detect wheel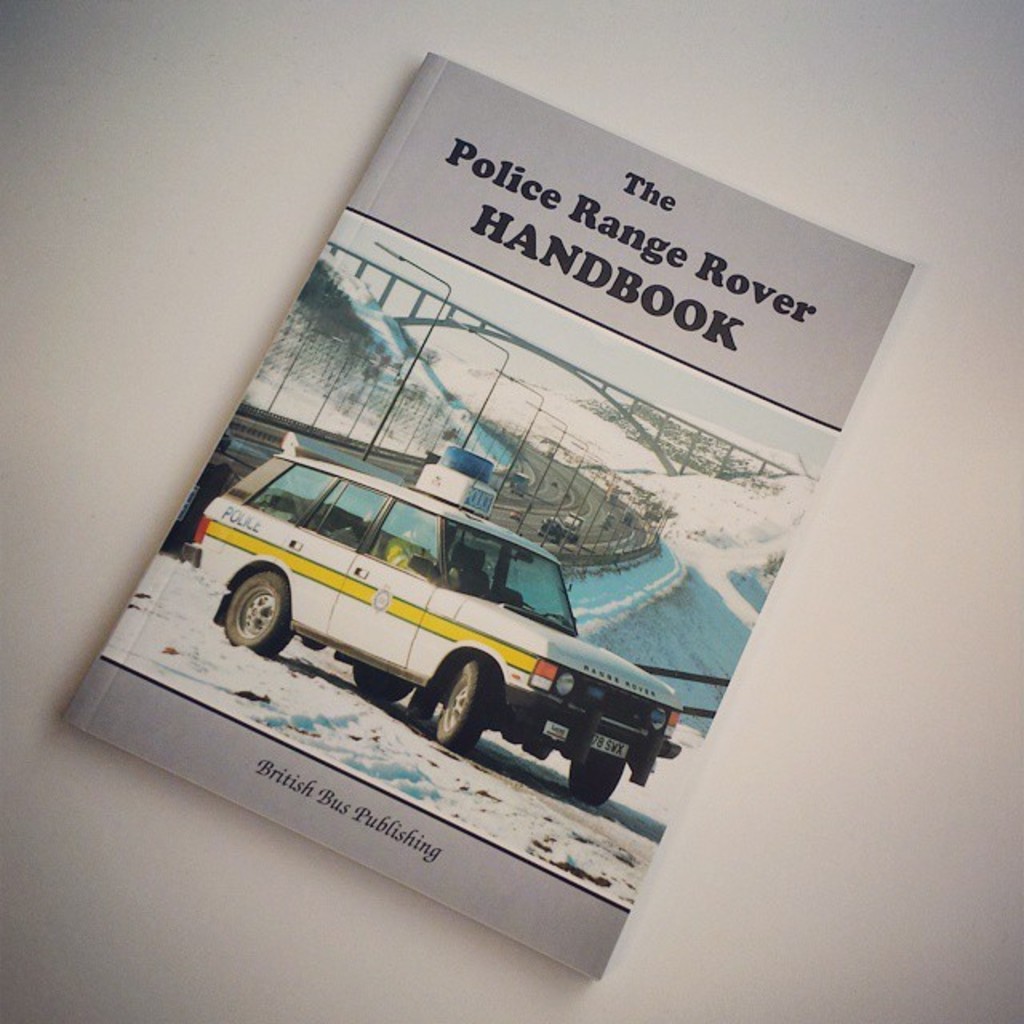
select_region(347, 667, 413, 699)
